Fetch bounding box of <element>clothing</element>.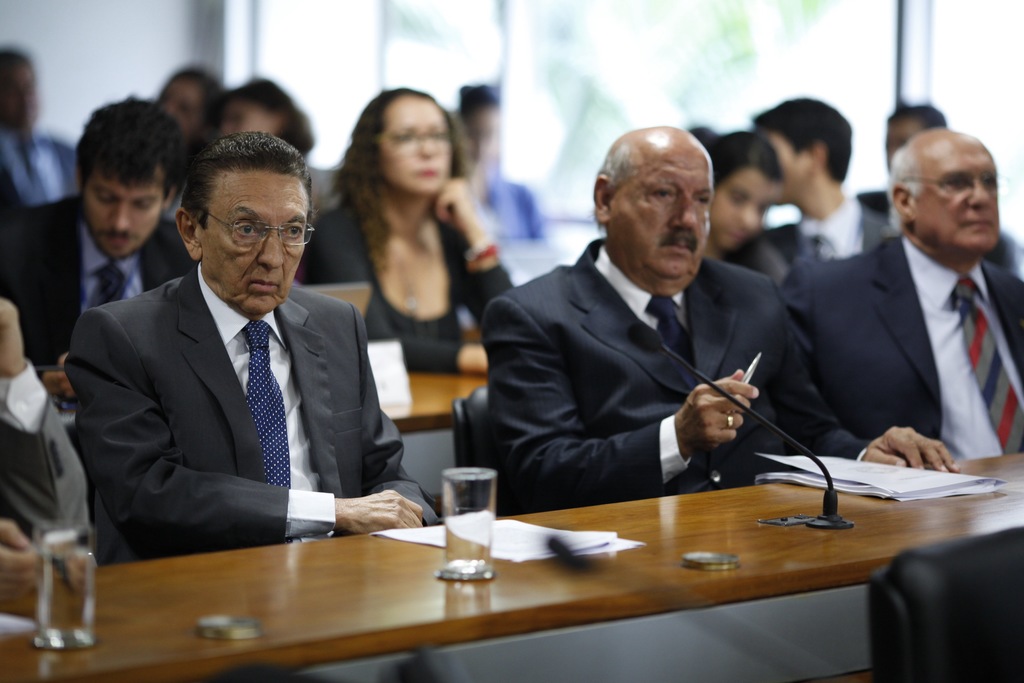
Bbox: (left=1, top=194, right=190, bottom=379).
